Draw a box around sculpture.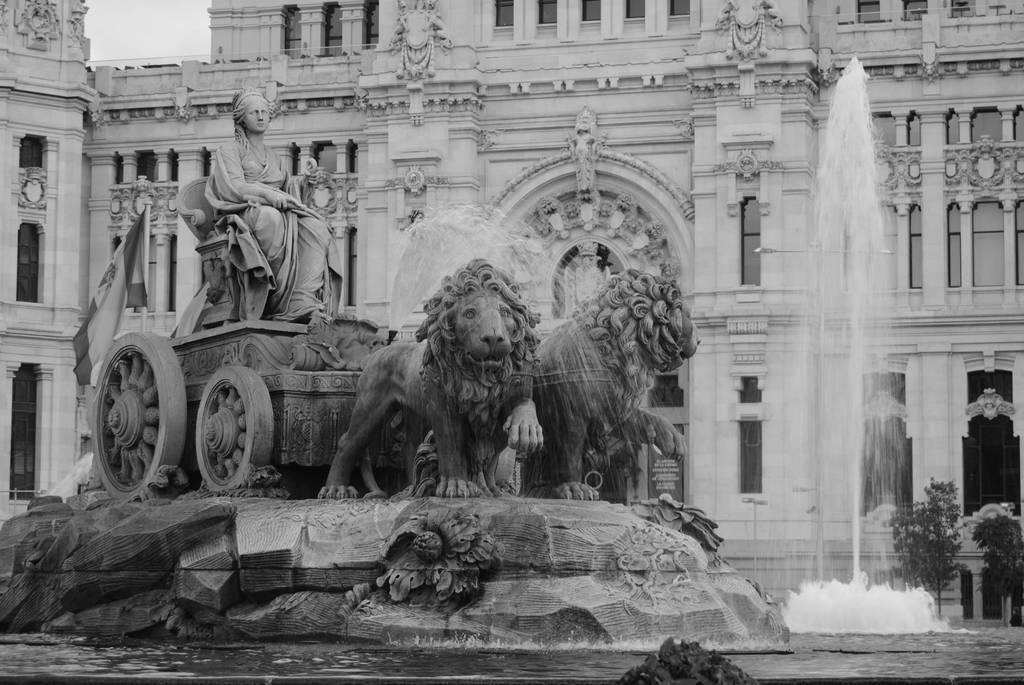
bbox=[317, 260, 546, 503].
